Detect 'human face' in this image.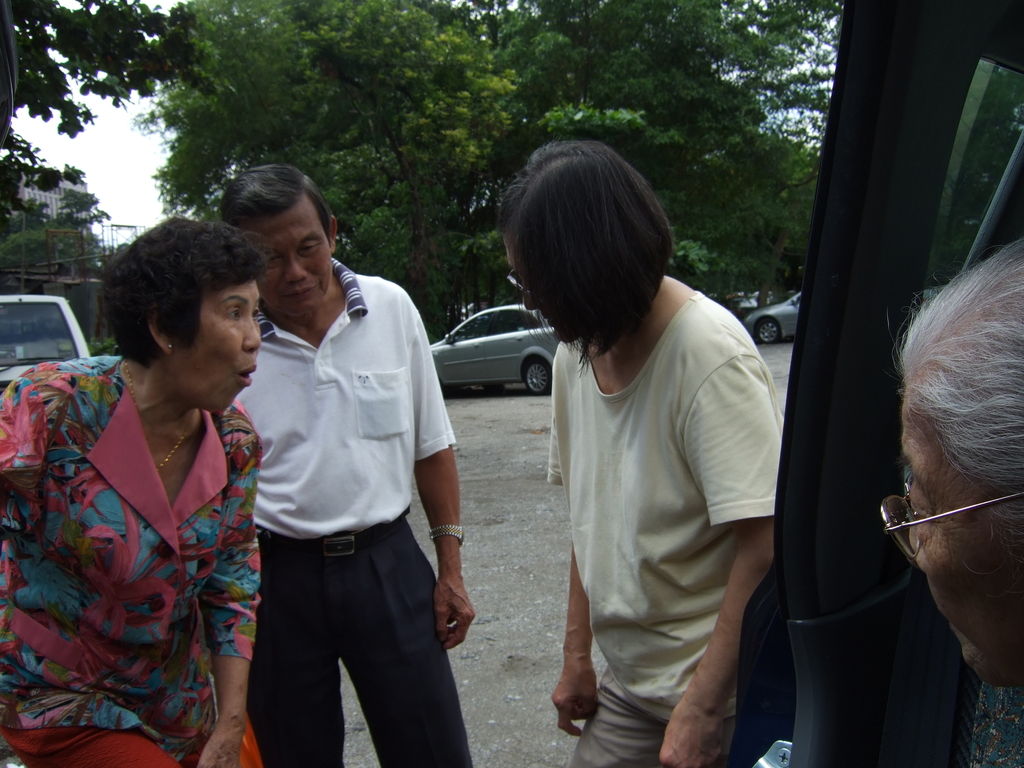
Detection: 239,207,332,314.
